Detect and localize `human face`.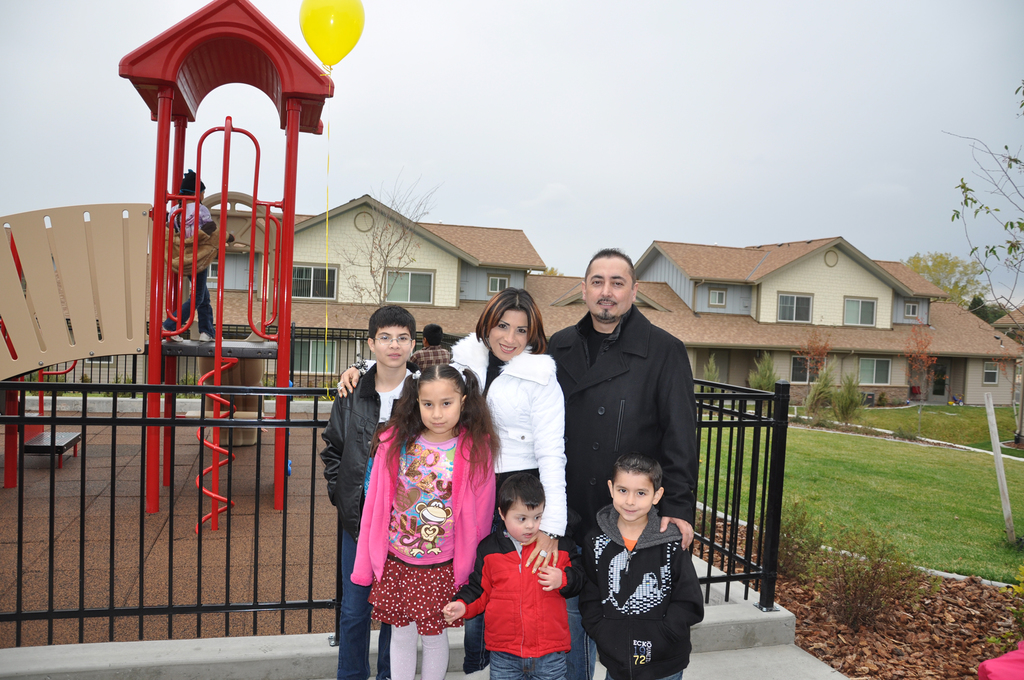
Localized at [415, 377, 463, 437].
